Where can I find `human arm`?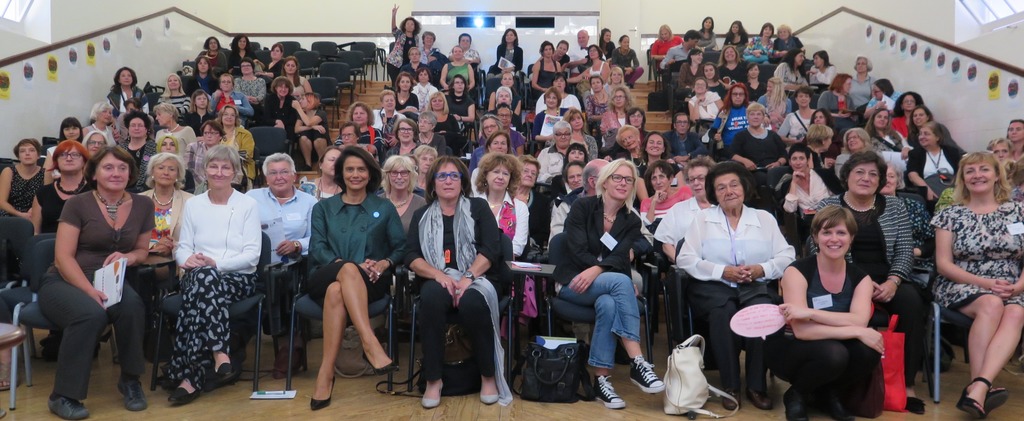
You can find it at <bbox>781, 268, 883, 352</bbox>.
